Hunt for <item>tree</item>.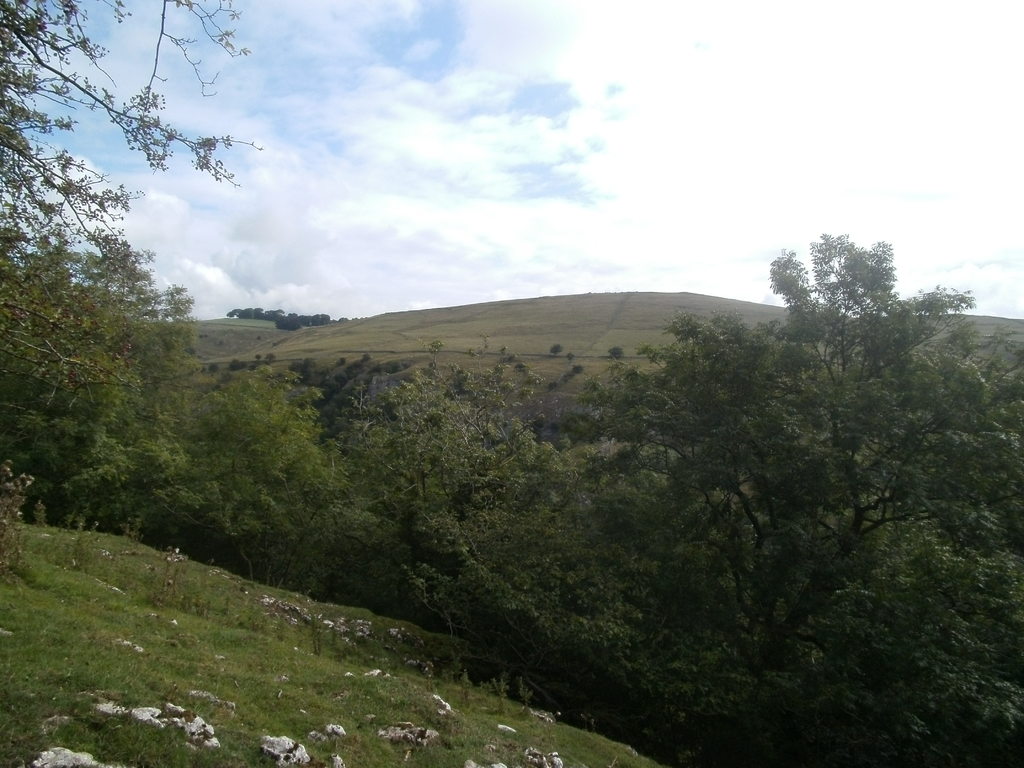
Hunted down at (left=265, top=352, right=274, bottom=362).
